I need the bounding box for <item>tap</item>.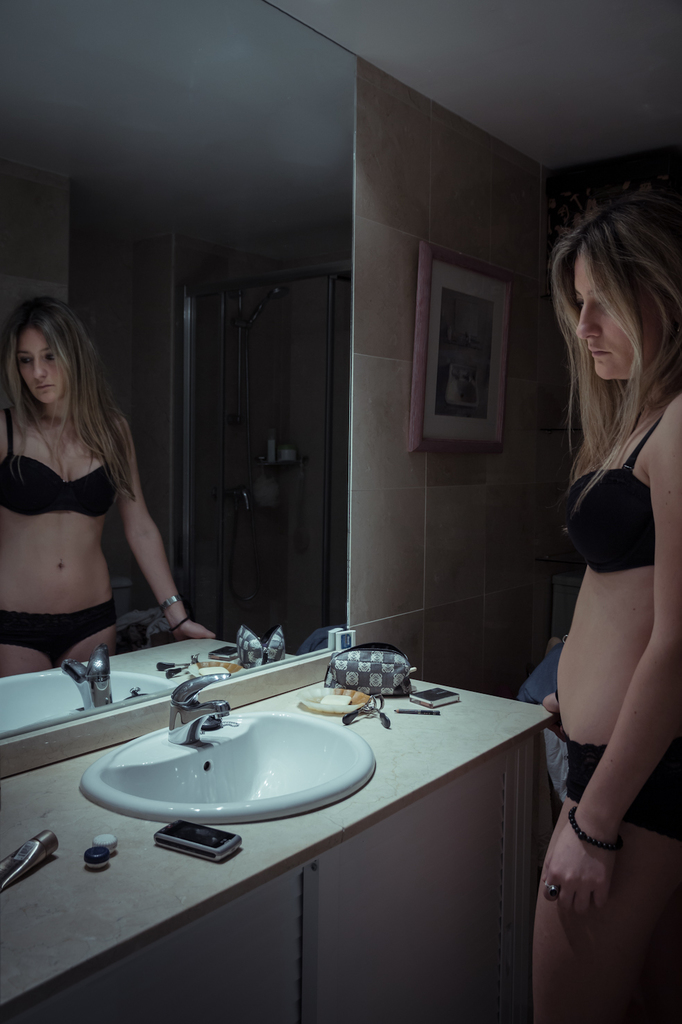
Here it is: box(169, 671, 230, 749).
